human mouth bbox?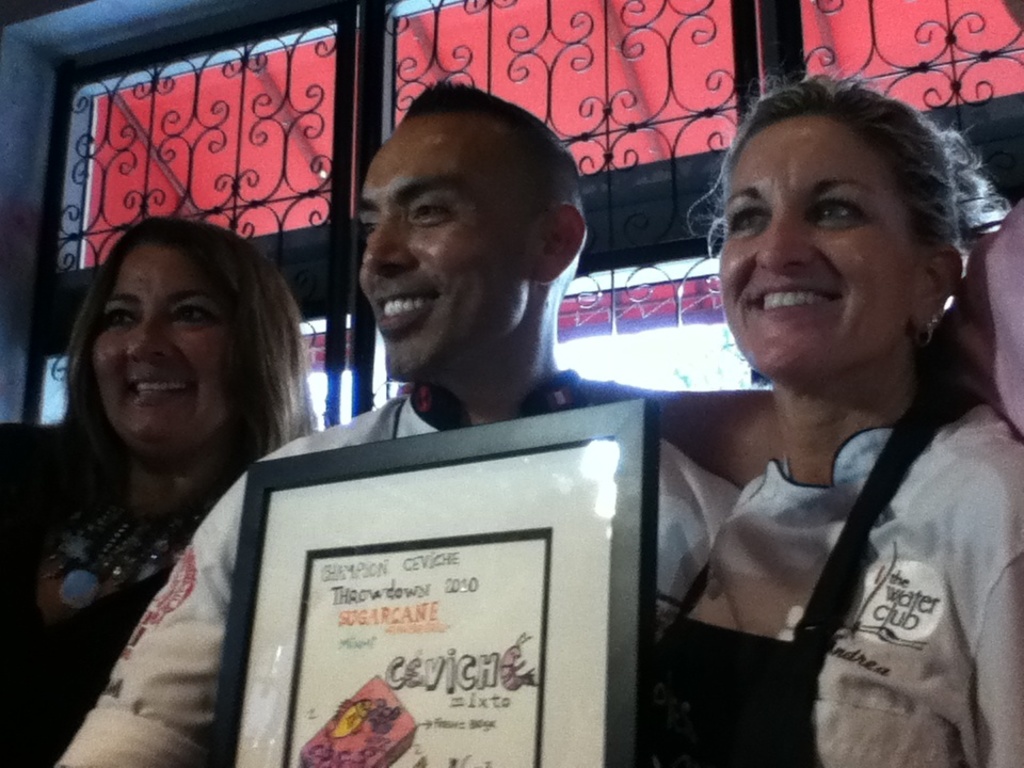
[118, 351, 207, 416]
